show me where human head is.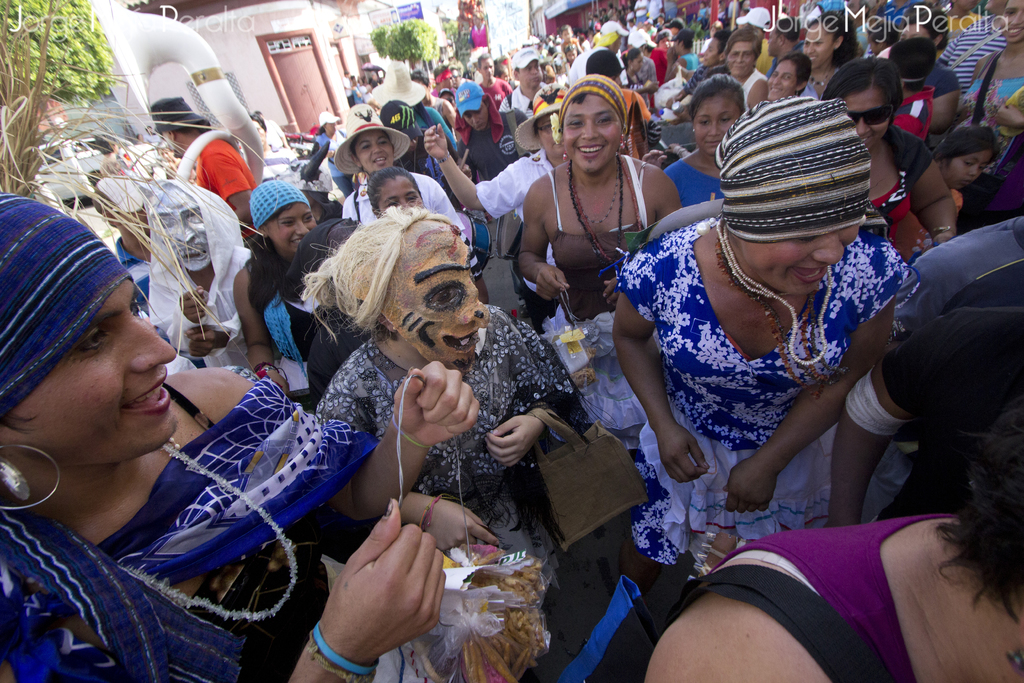
human head is at {"left": 953, "top": 407, "right": 1023, "bottom": 625}.
